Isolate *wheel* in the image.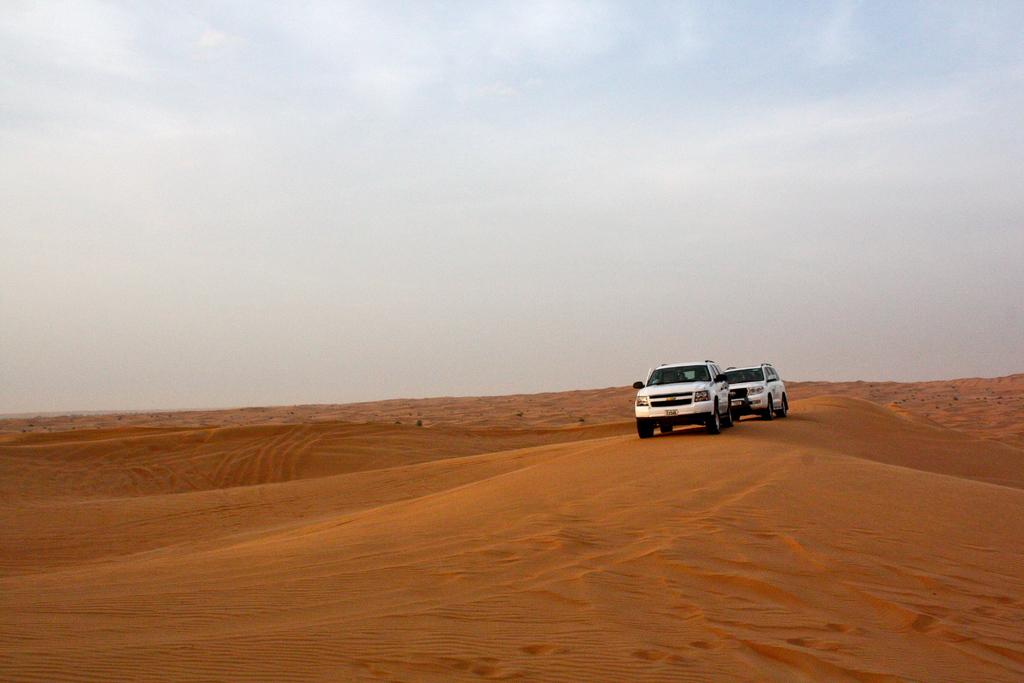
Isolated region: <region>779, 397, 789, 411</region>.
